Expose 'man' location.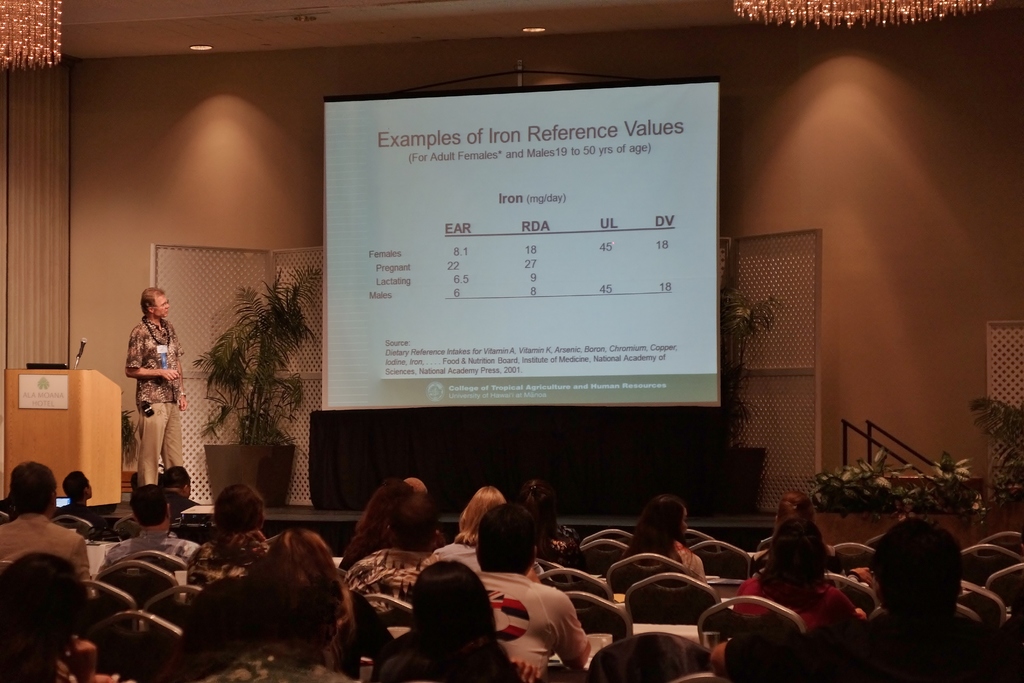
Exposed at {"x1": 210, "y1": 471, "x2": 262, "y2": 585}.
